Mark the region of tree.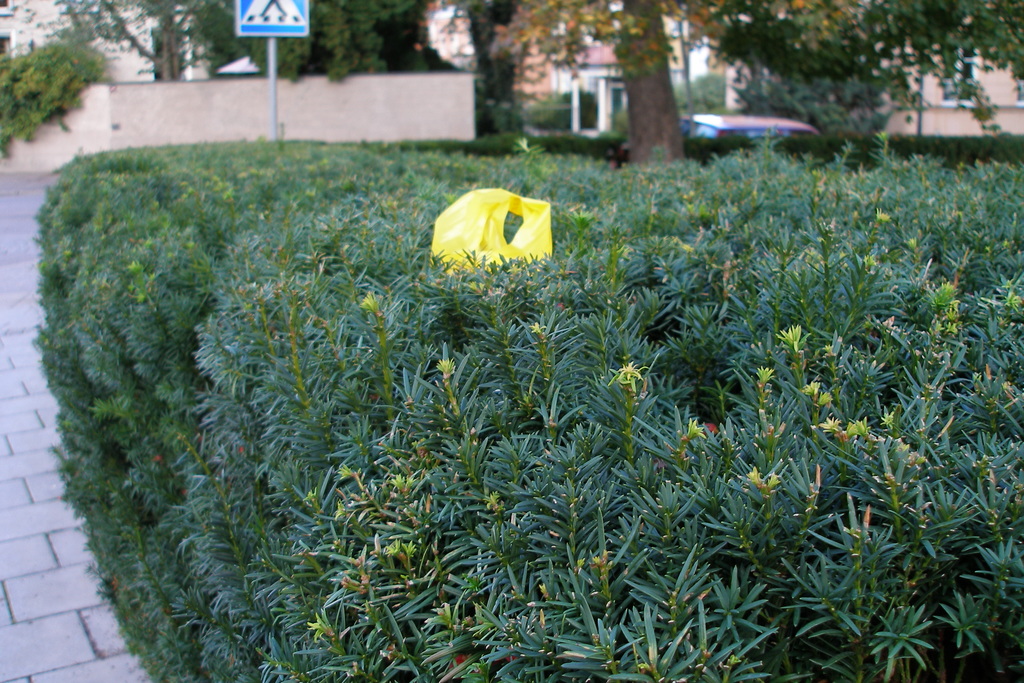
Region: 484,0,863,163.
